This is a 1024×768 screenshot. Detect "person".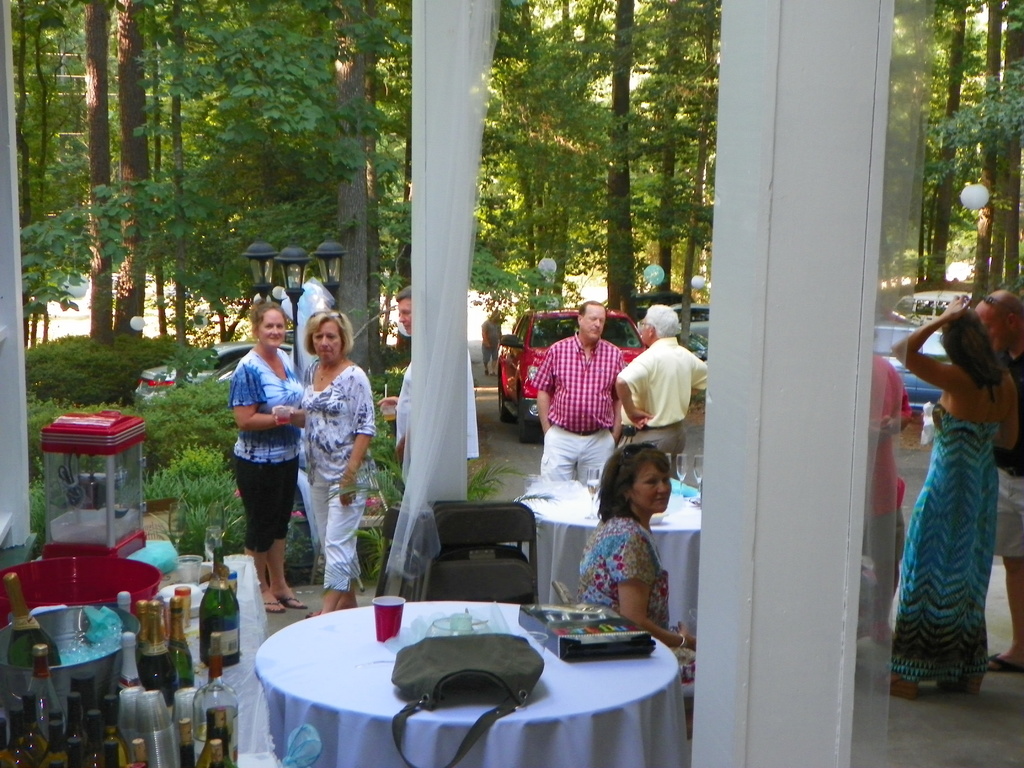
bbox=(269, 310, 380, 620).
